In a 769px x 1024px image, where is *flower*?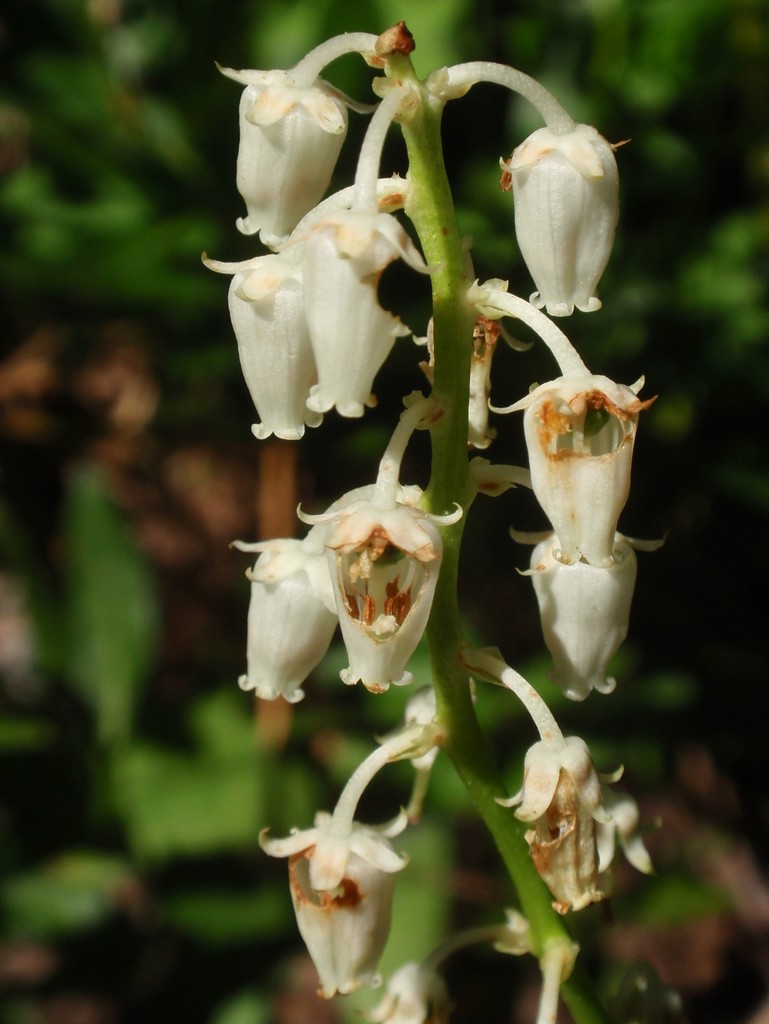
[x1=278, y1=204, x2=434, y2=414].
